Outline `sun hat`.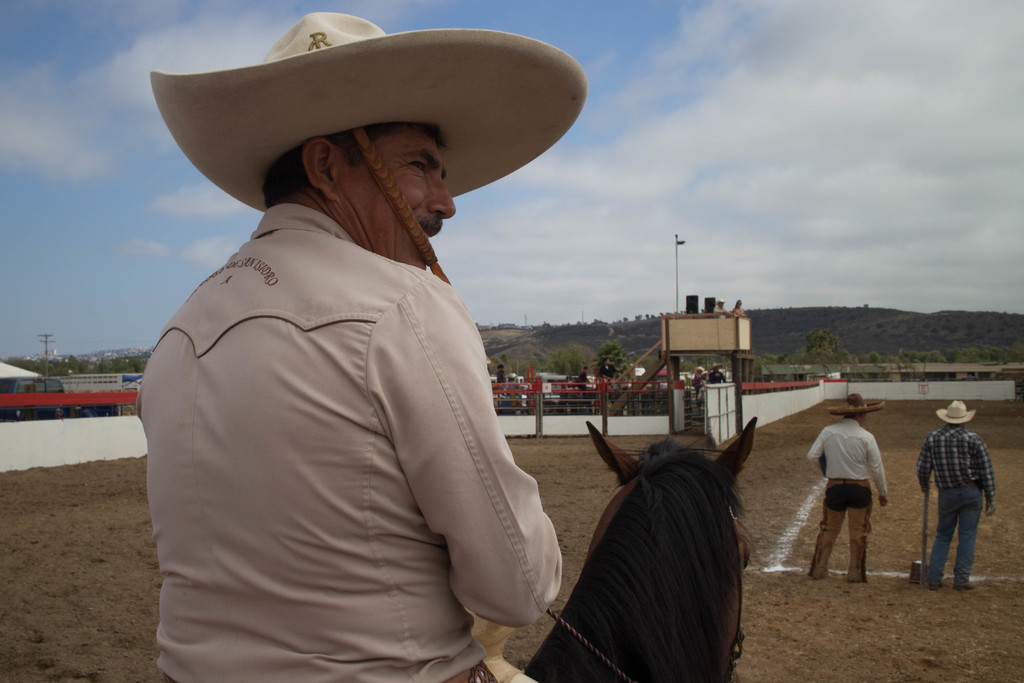
Outline: (x1=934, y1=402, x2=982, y2=425).
